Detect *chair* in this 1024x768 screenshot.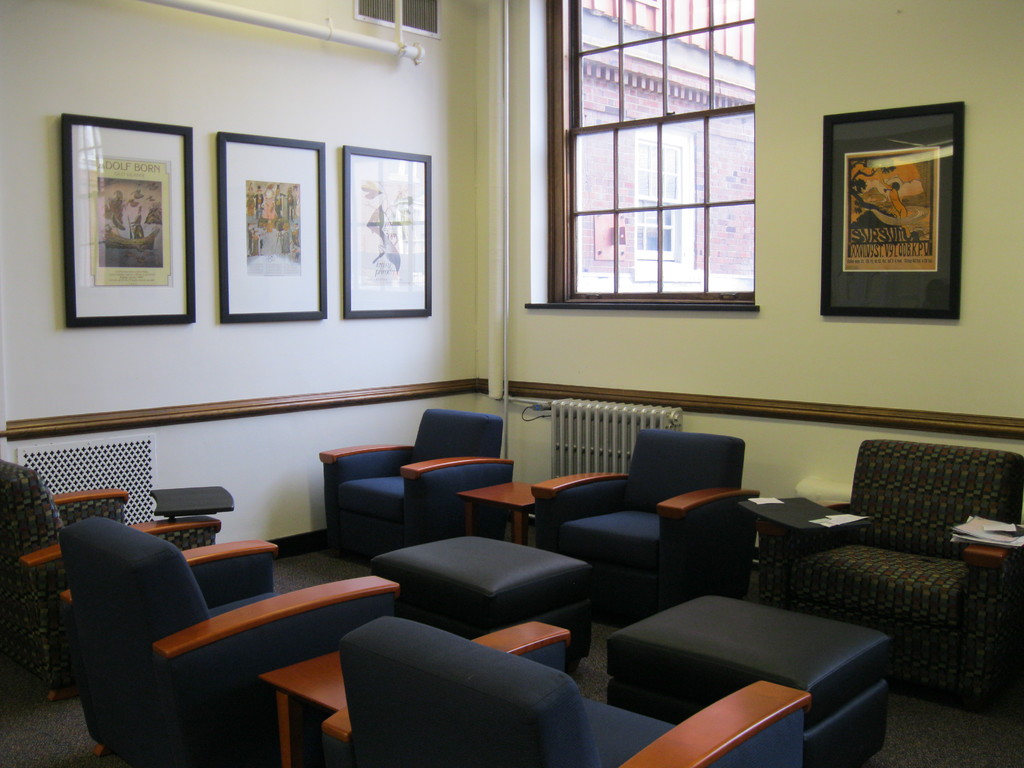
Detection: <bbox>336, 620, 811, 767</bbox>.
